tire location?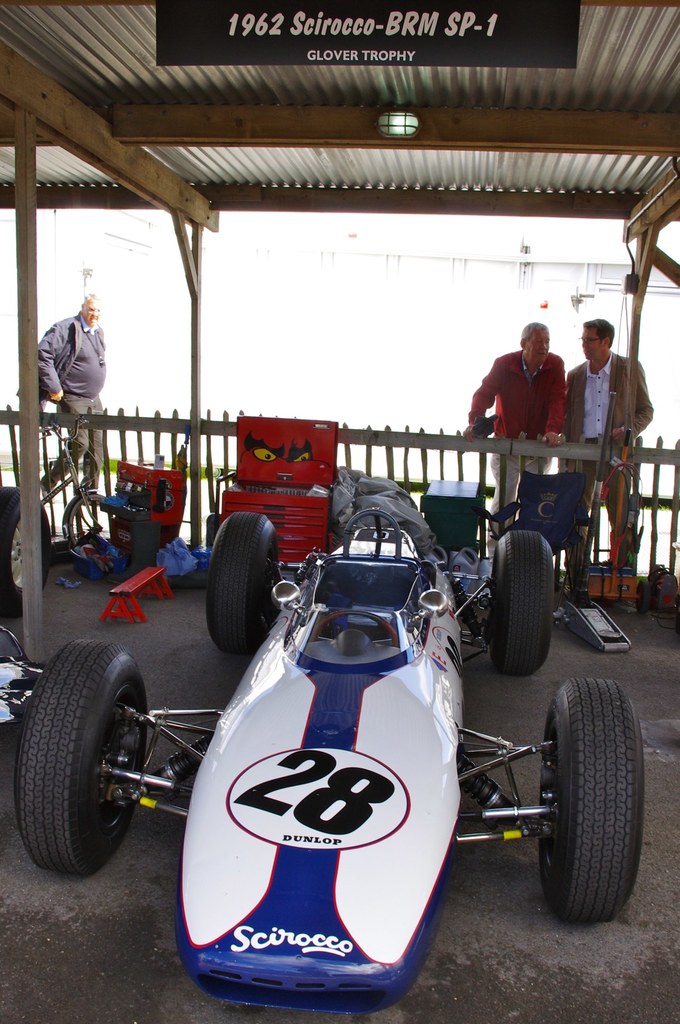
[0,485,51,616]
